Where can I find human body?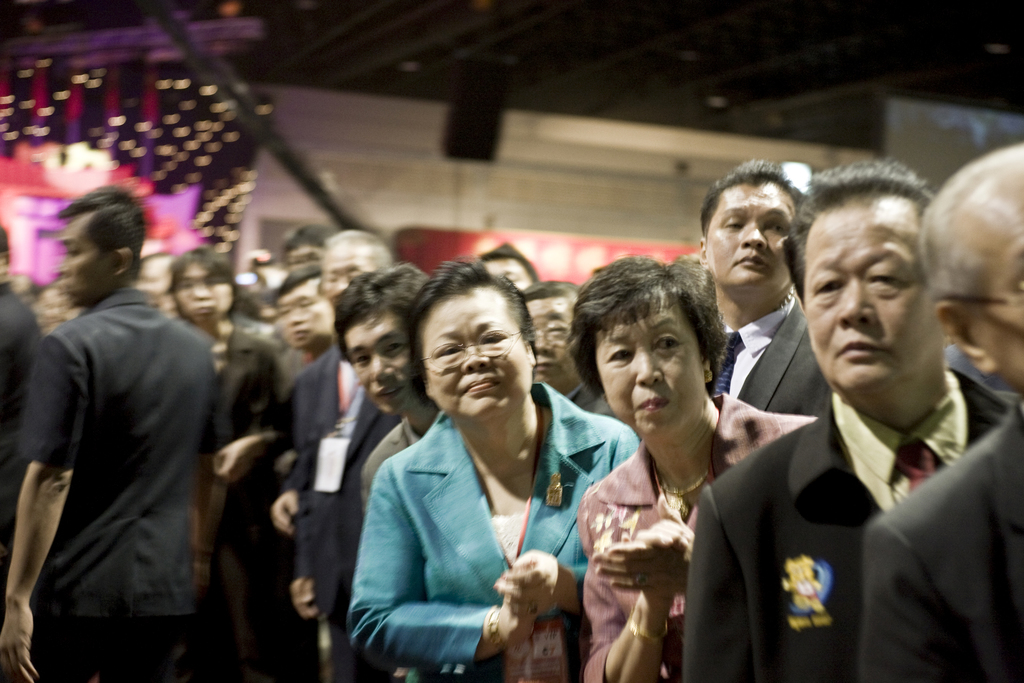
You can find it at bbox=[324, 285, 600, 682].
